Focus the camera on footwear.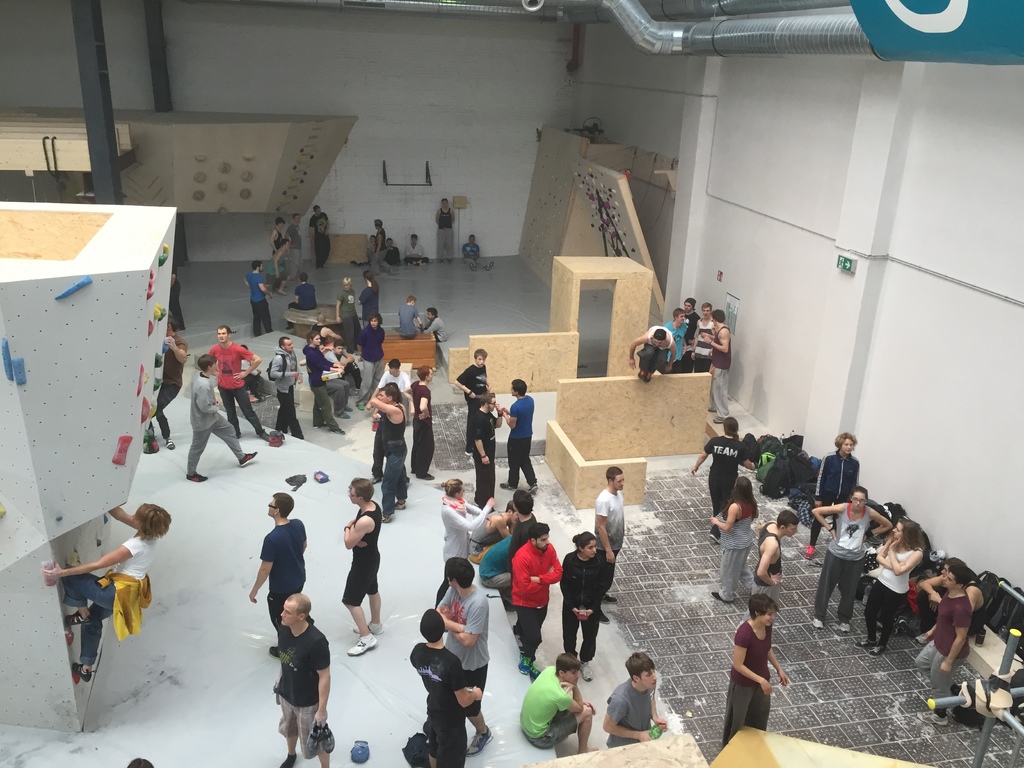
Focus region: {"left": 868, "top": 645, "right": 886, "bottom": 659}.
